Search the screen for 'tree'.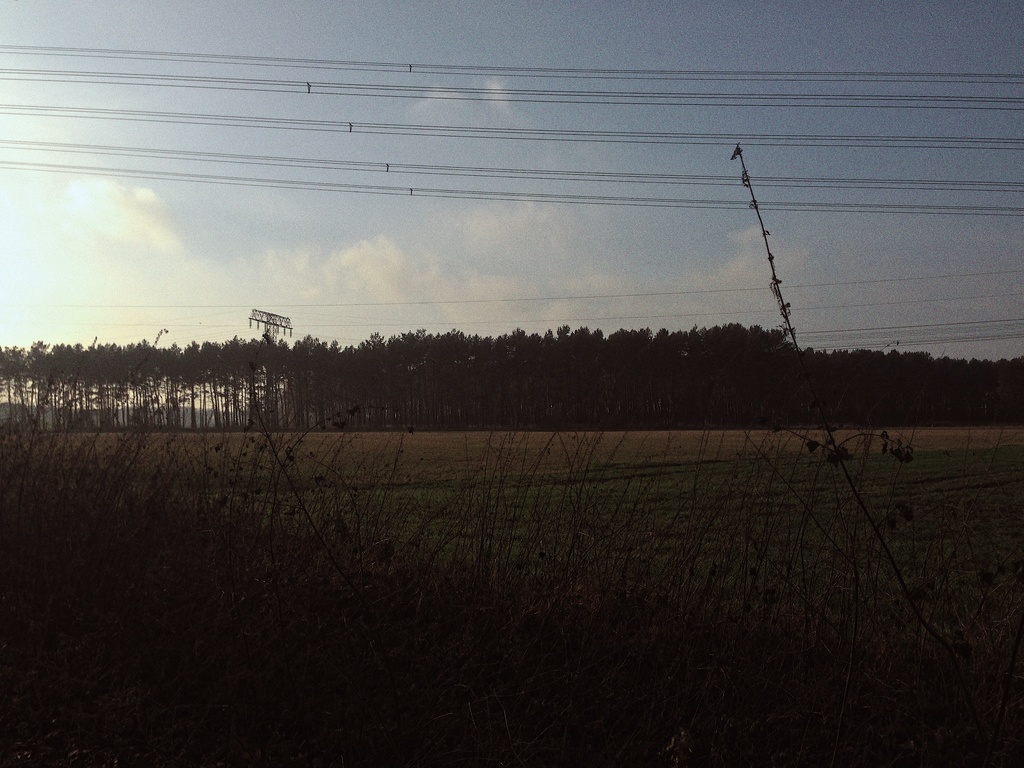
Found at <box>0,345,30,435</box>.
